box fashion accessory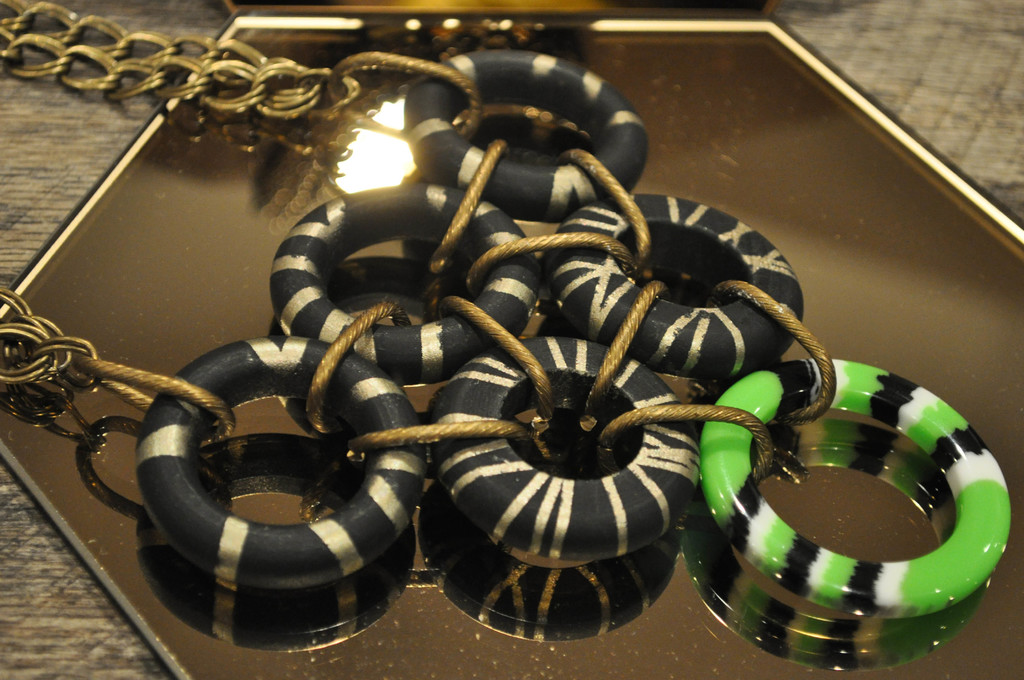
x1=0, y1=0, x2=1011, y2=620
